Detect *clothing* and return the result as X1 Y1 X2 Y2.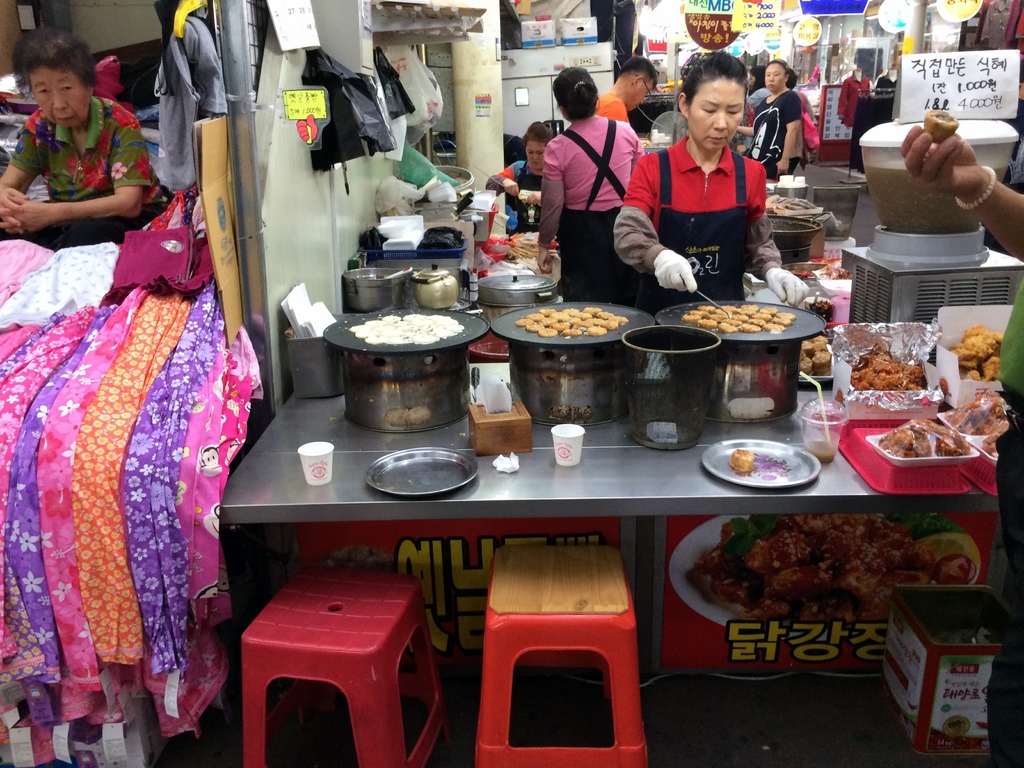
494 155 550 230.
